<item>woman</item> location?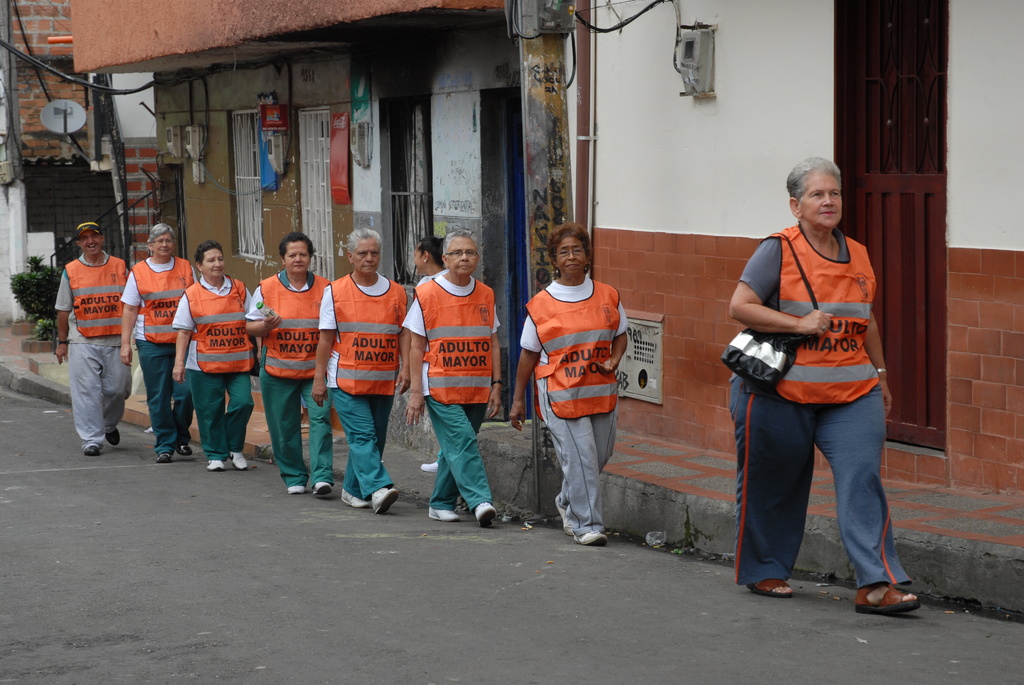
locate(241, 231, 344, 500)
